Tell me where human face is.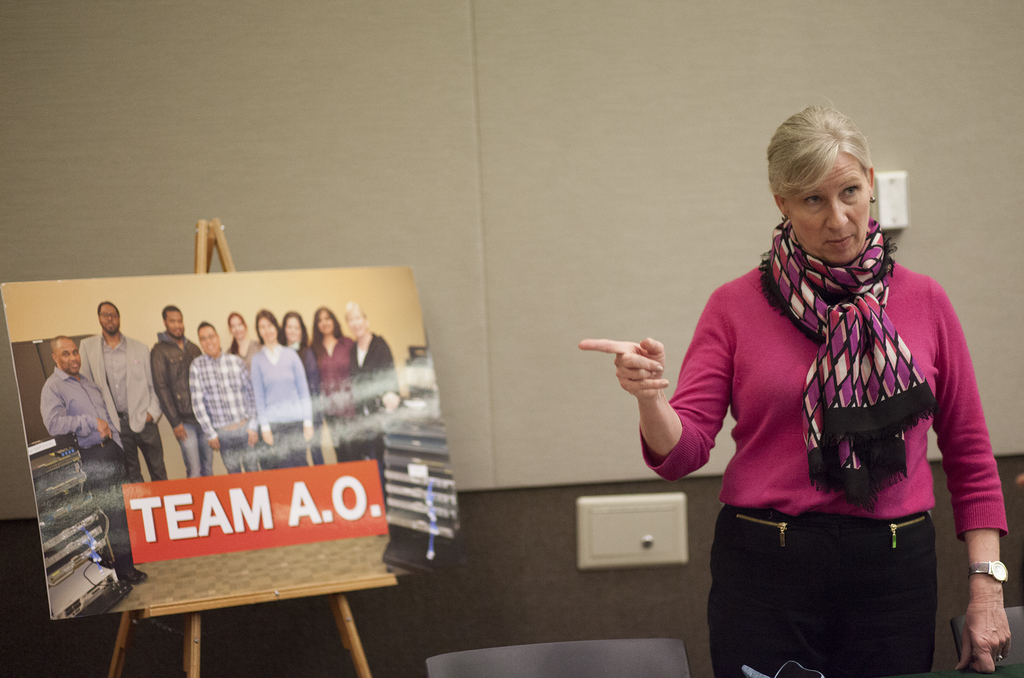
human face is at locate(785, 150, 872, 257).
